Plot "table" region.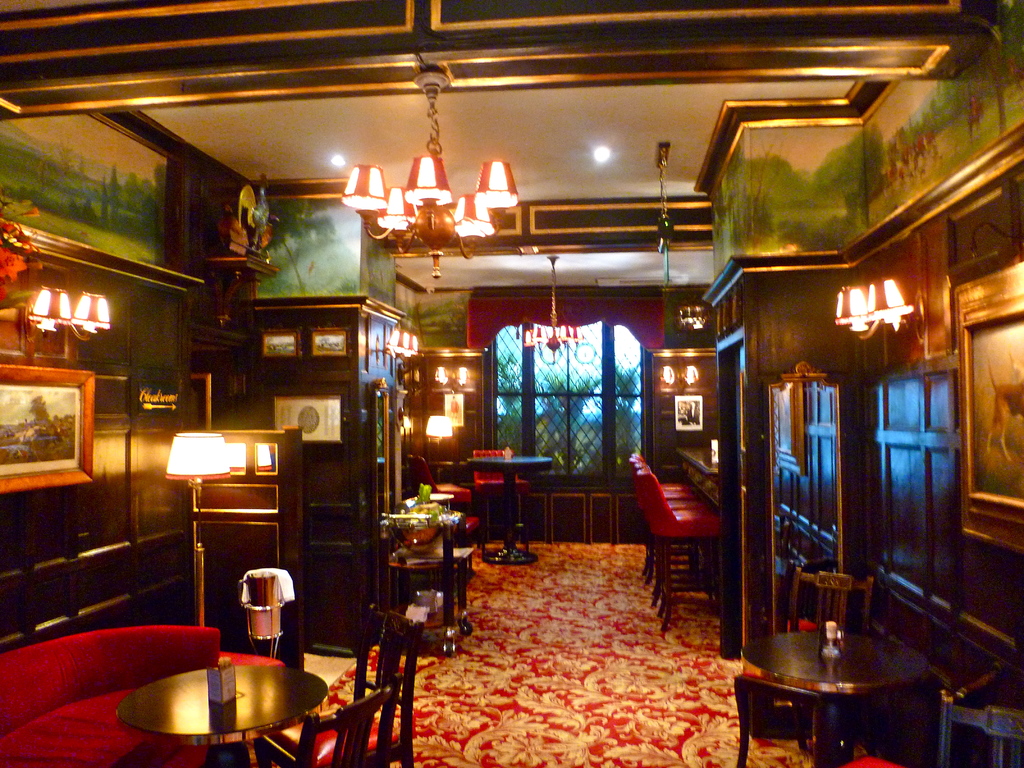
Plotted at (739, 627, 927, 767).
